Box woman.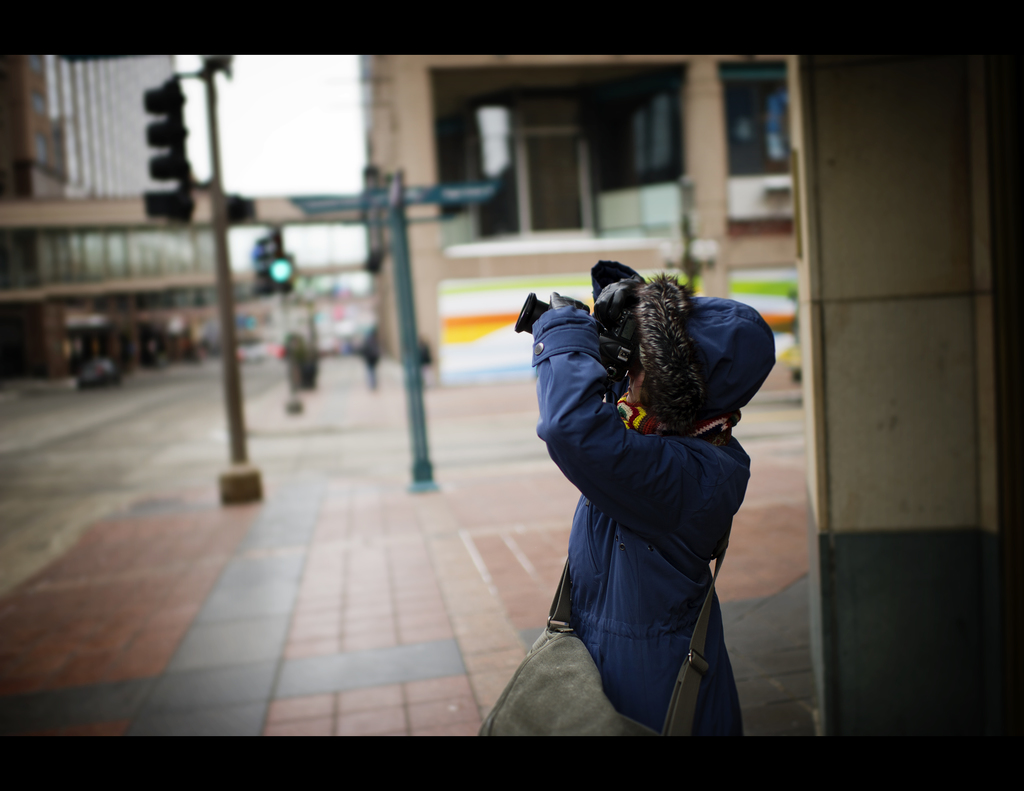
rect(525, 252, 774, 741).
